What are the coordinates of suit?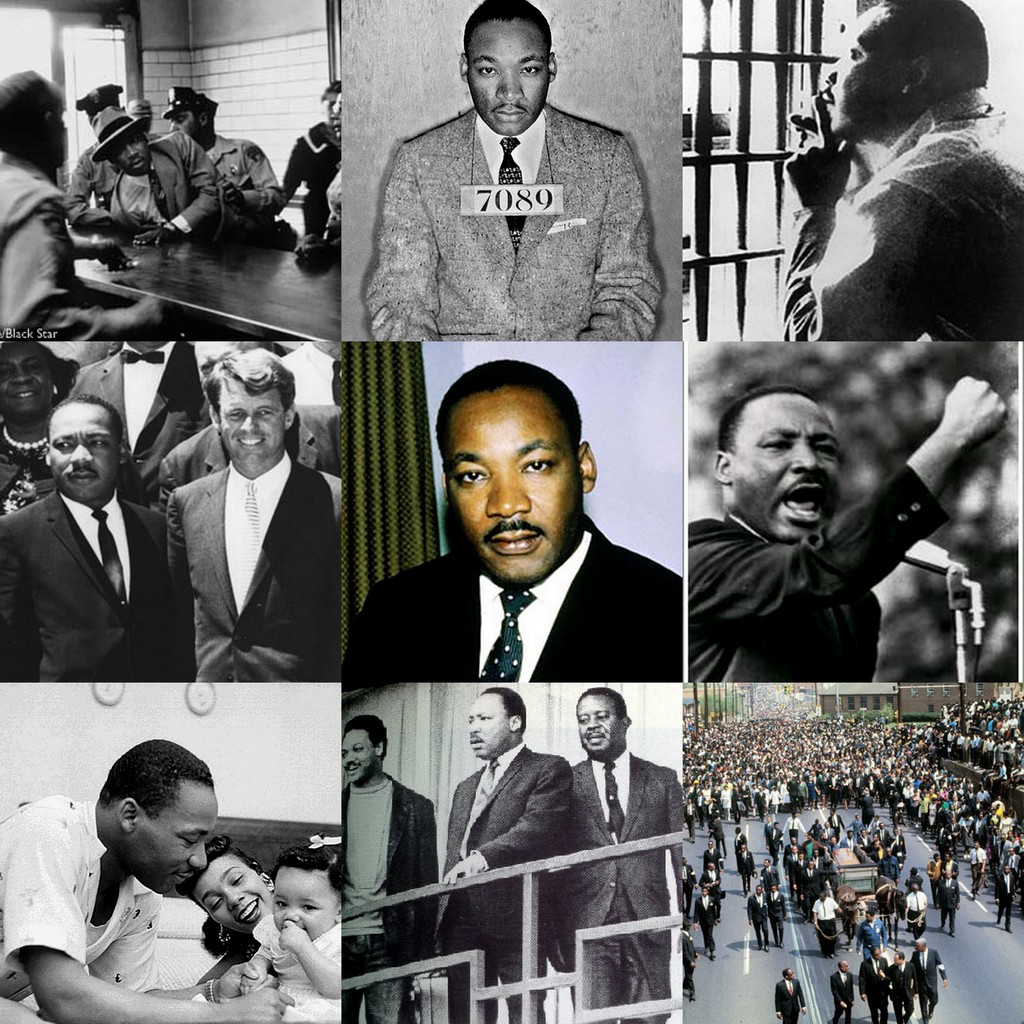
BBox(102, 131, 223, 237).
